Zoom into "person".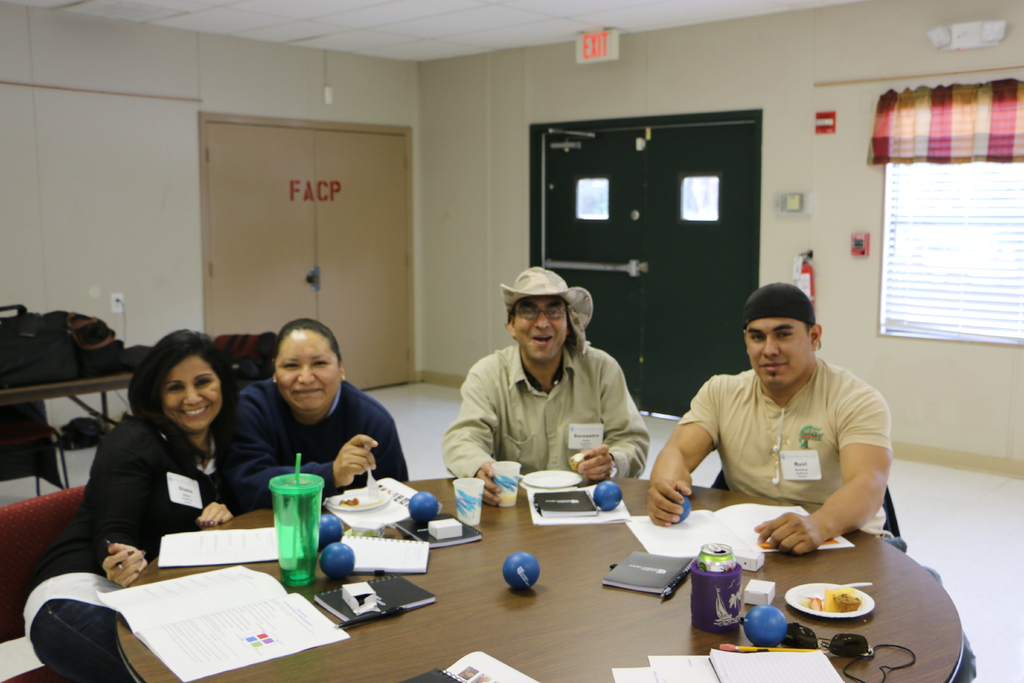
Zoom target: 440:267:642:497.
